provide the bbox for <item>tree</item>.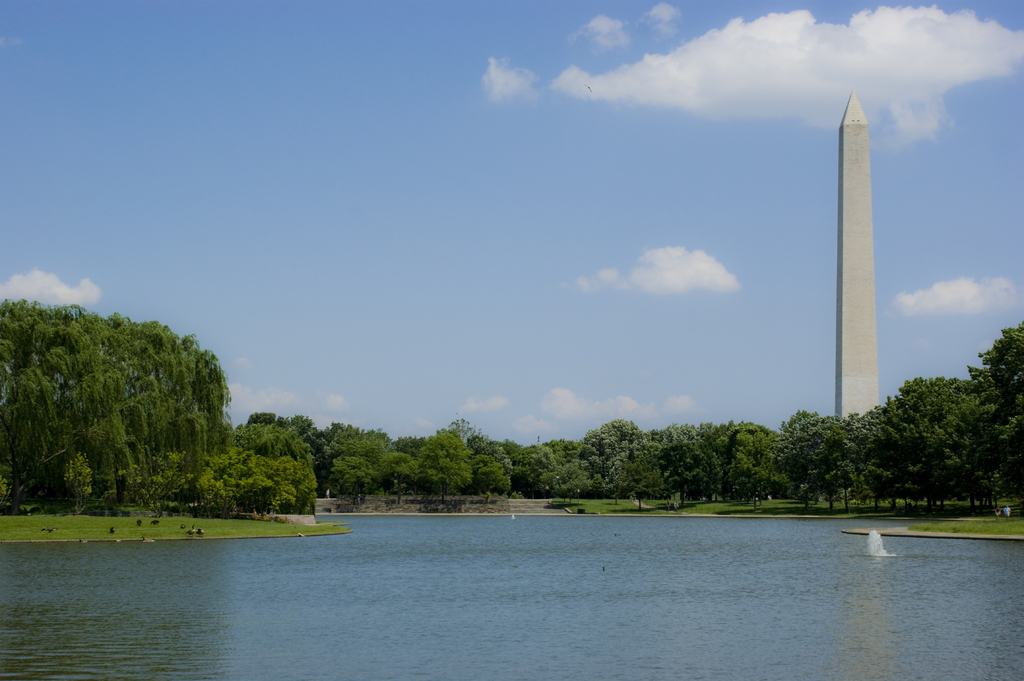
[left=495, top=439, right=521, bottom=463].
